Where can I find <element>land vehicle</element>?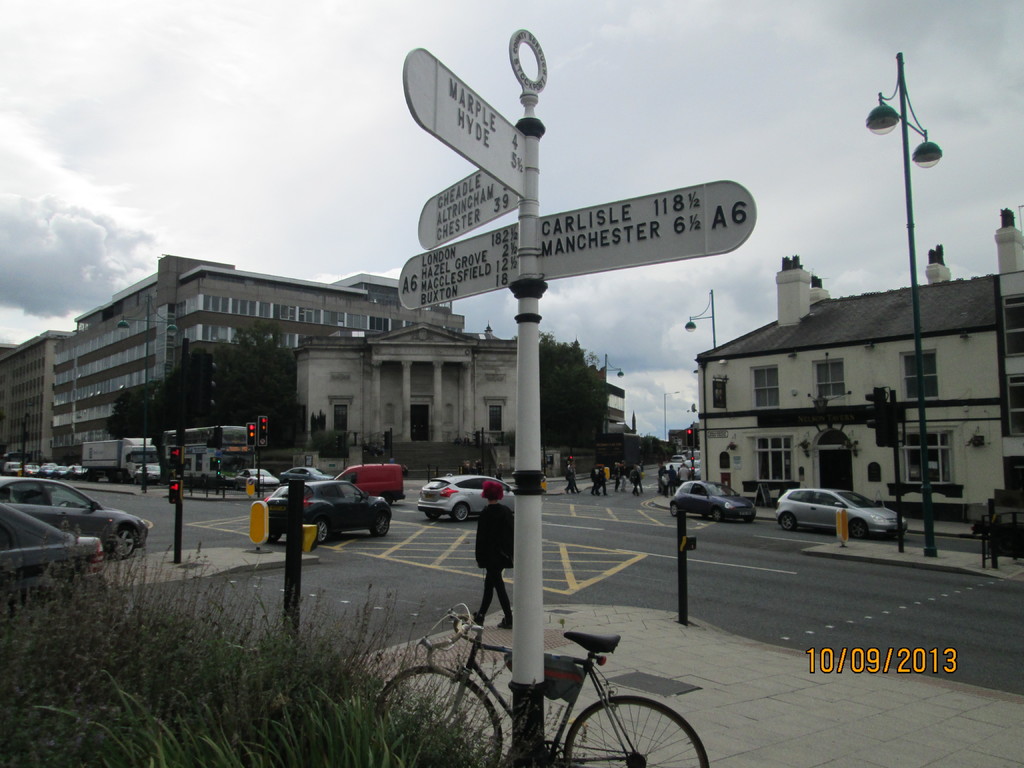
You can find it at {"left": 234, "top": 465, "right": 283, "bottom": 491}.
